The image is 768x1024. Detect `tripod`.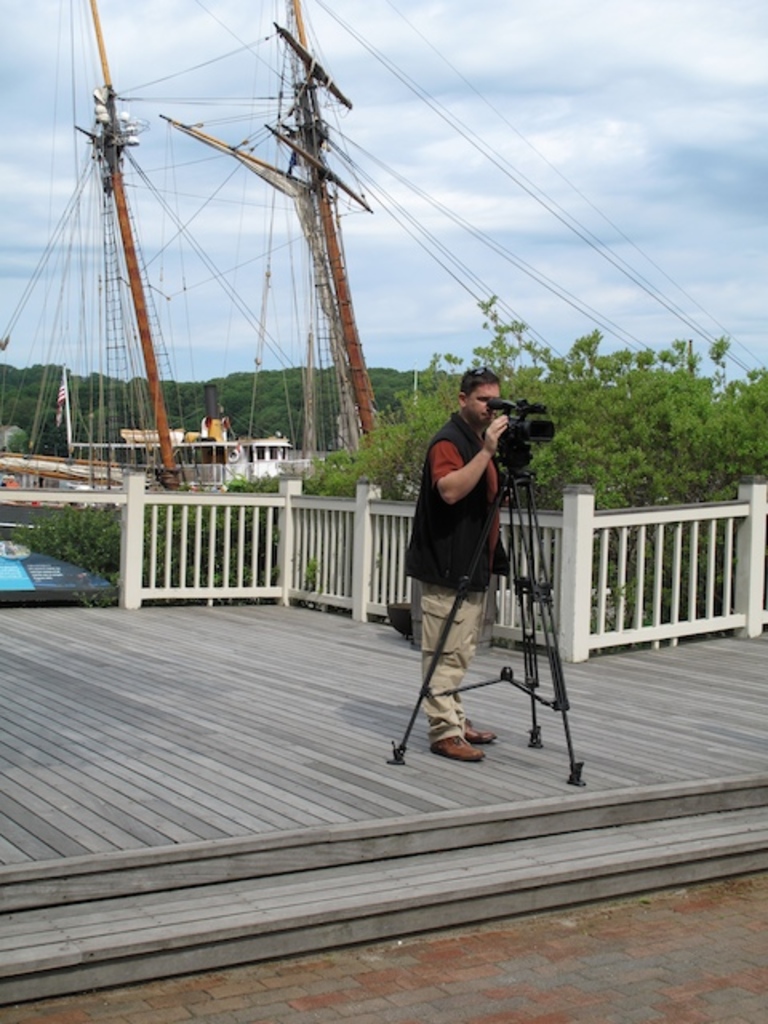
Detection: 390, 464, 584, 787.
